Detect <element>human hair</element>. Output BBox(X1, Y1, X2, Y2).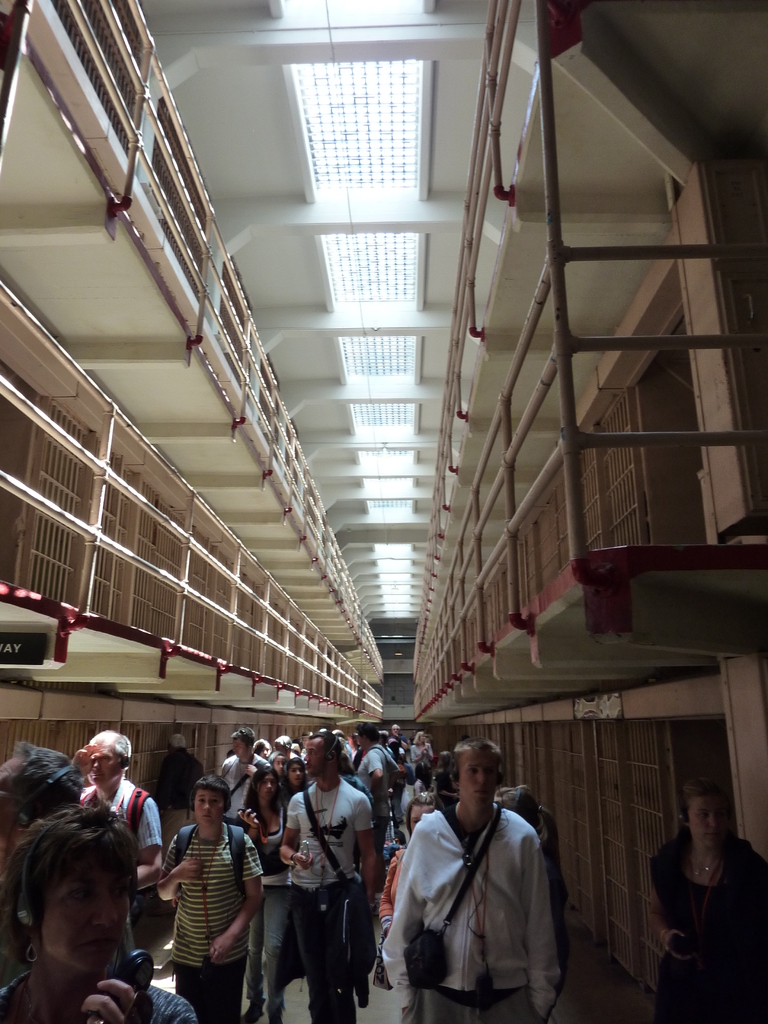
BBox(241, 767, 277, 824).
